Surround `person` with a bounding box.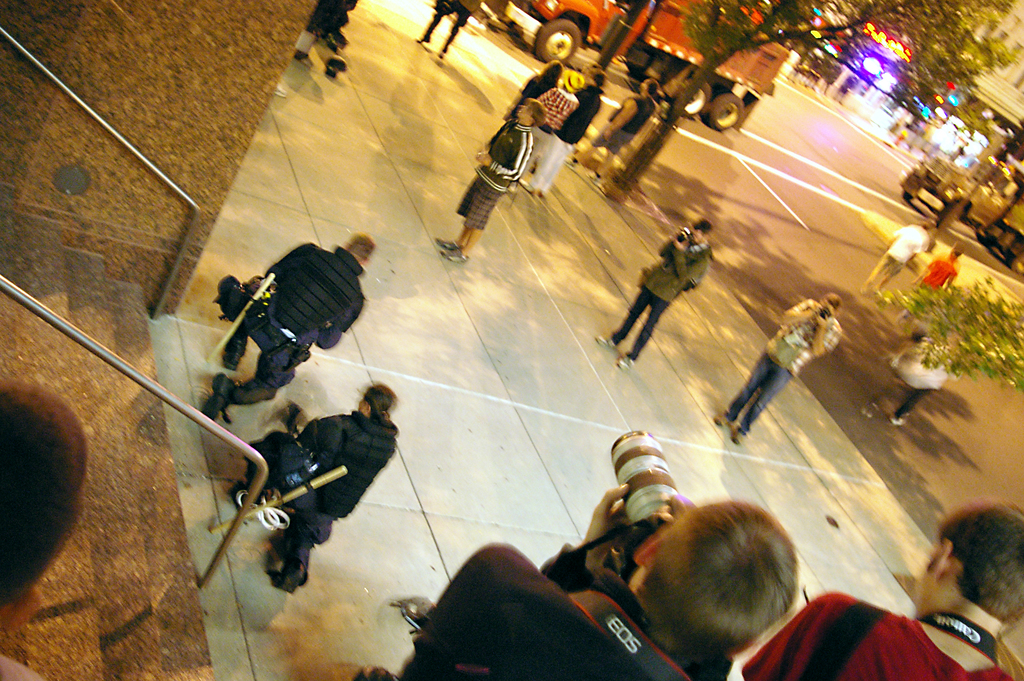
select_region(522, 65, 609, 201).
